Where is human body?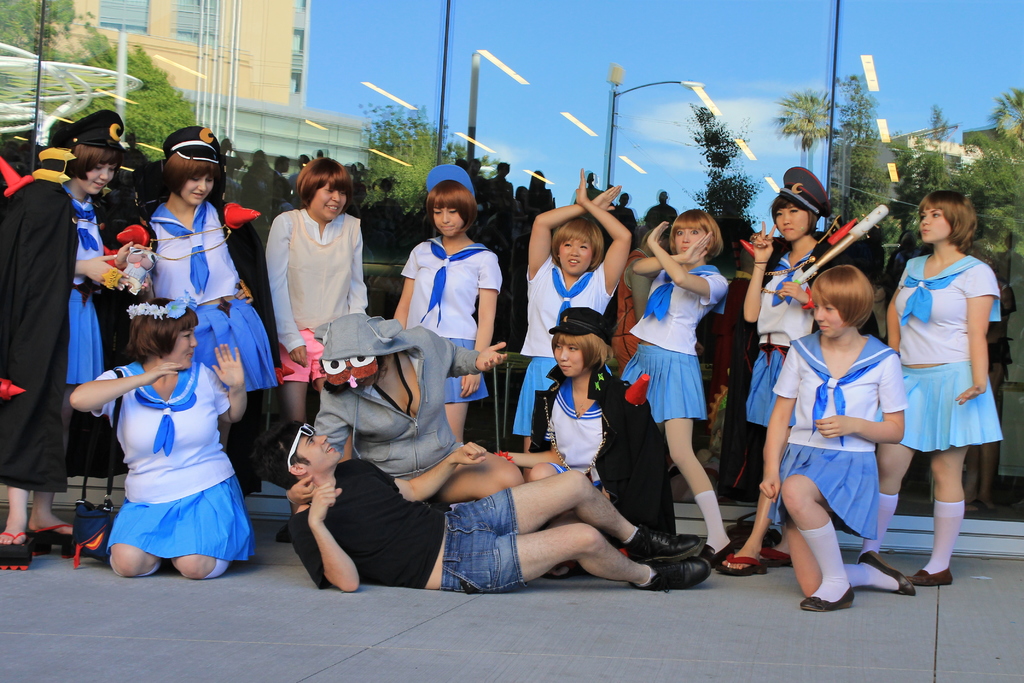
BBox(387, 159, 502, 450).
